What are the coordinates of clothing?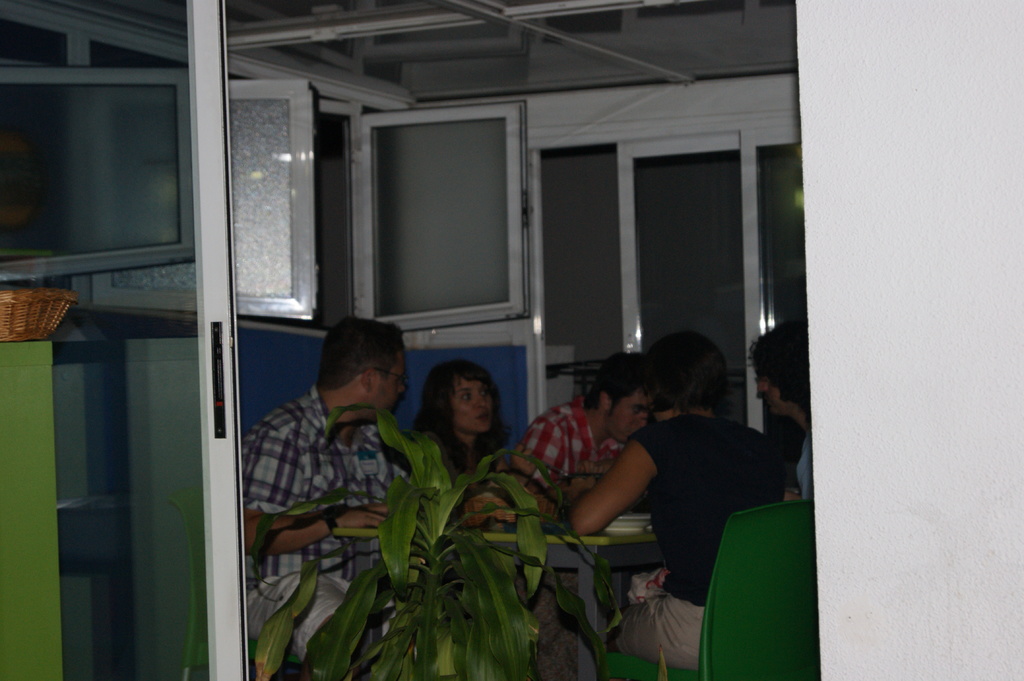
x1=796, y1=437, x2=816, y2=503.
